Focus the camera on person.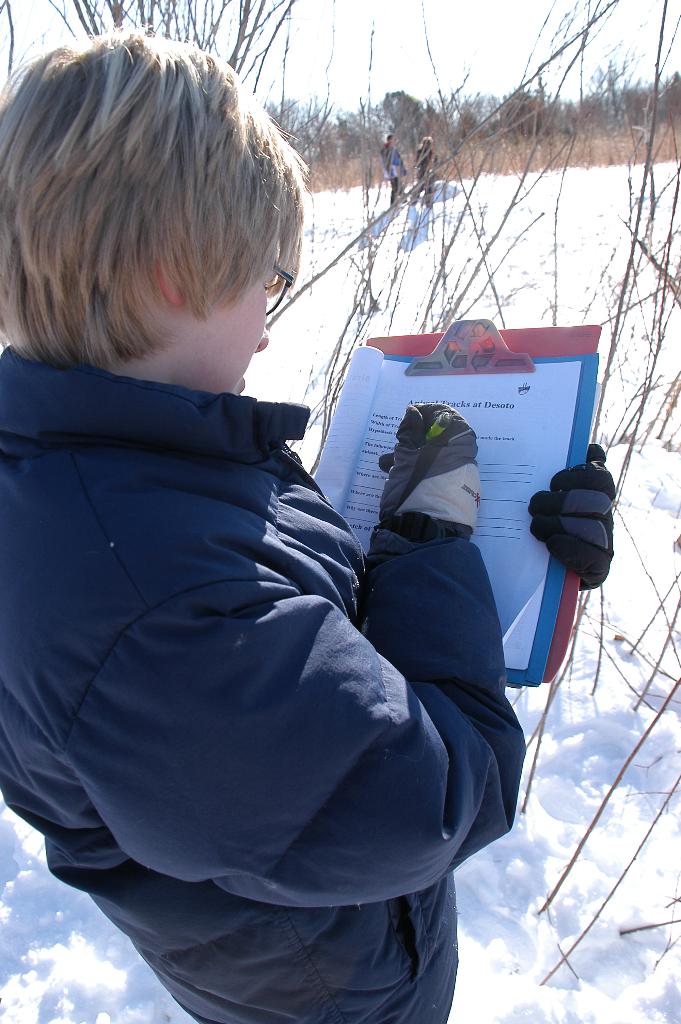
Focus region: [379, 132, 407, 204].
